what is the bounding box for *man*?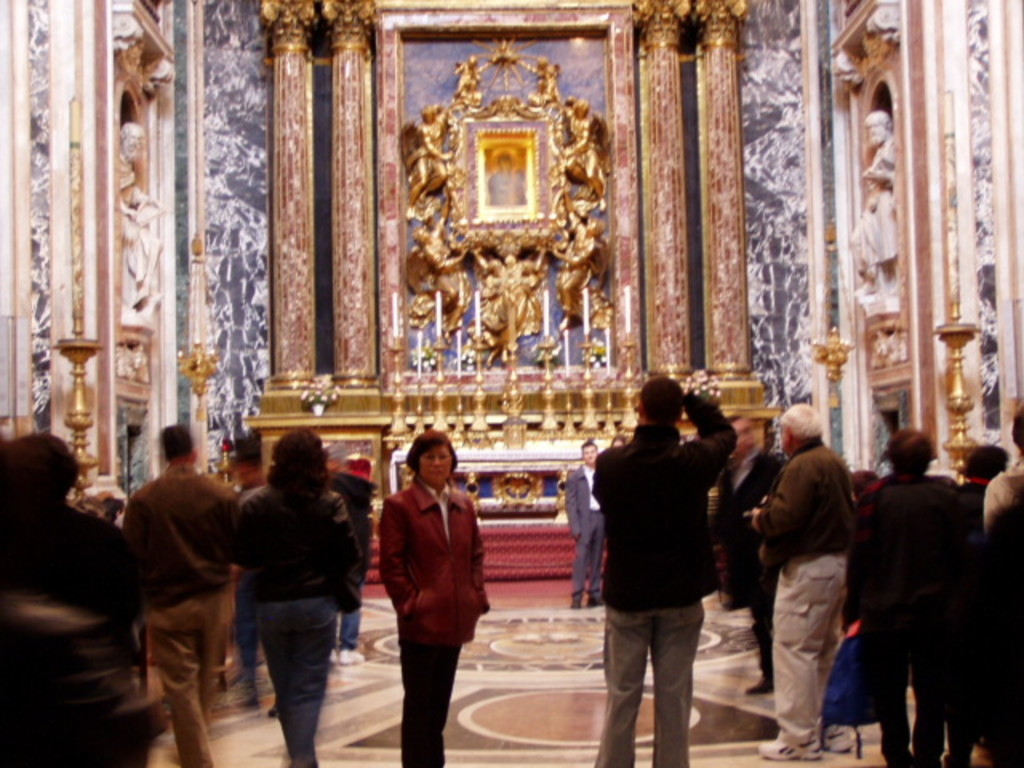
box=[589, 374, 741, 766].
